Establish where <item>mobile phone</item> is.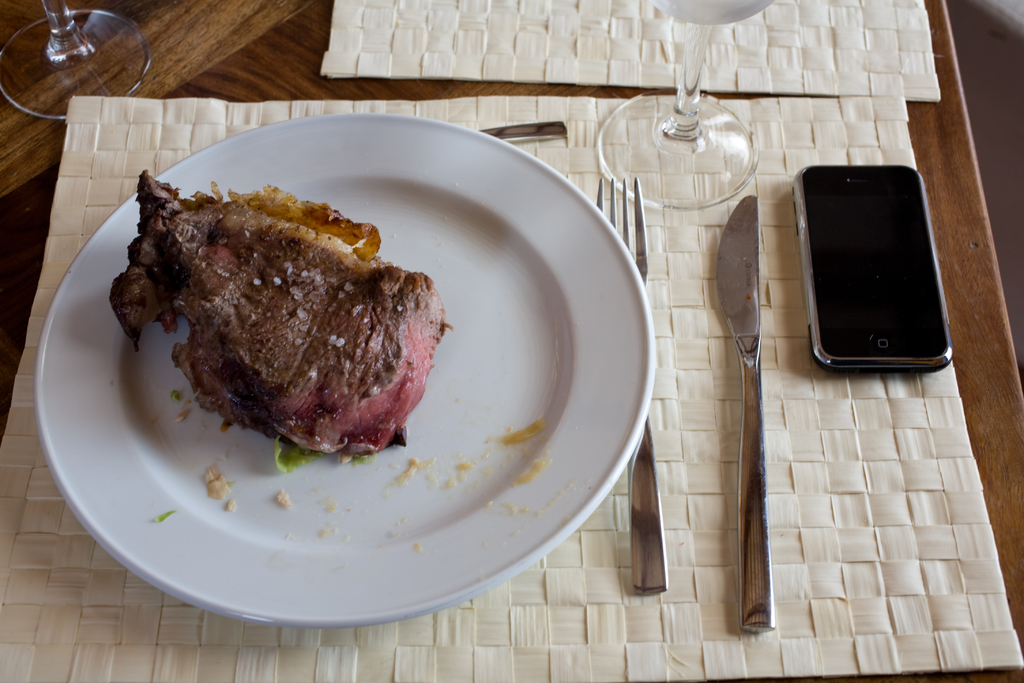
Established at x1=791 y1=164 x2=954 y2=374.
